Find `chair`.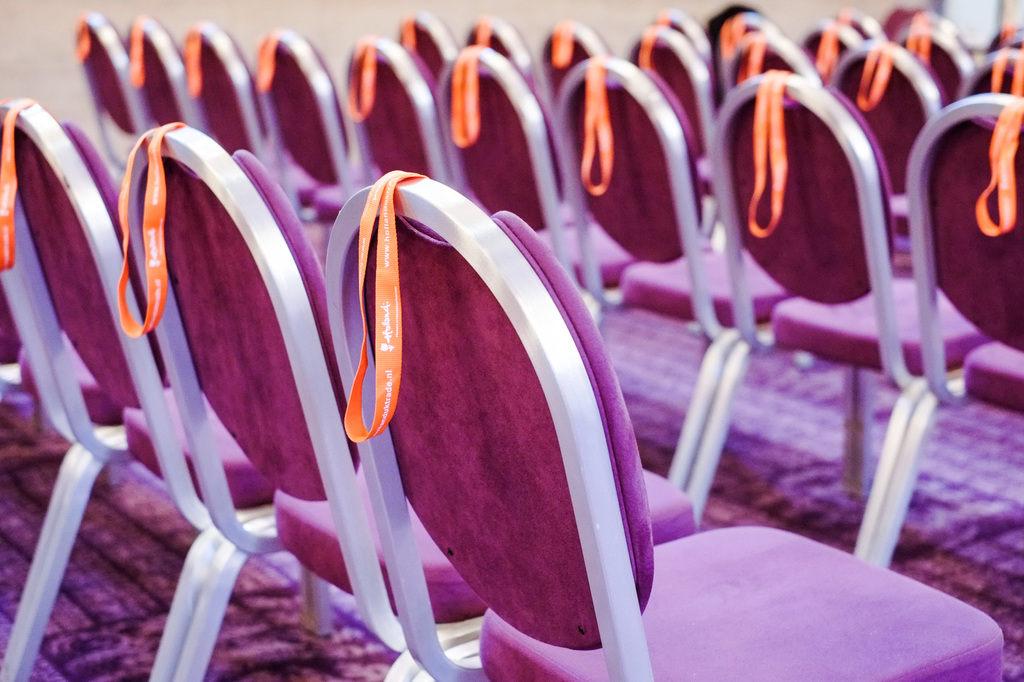
321:168:1002:681.
